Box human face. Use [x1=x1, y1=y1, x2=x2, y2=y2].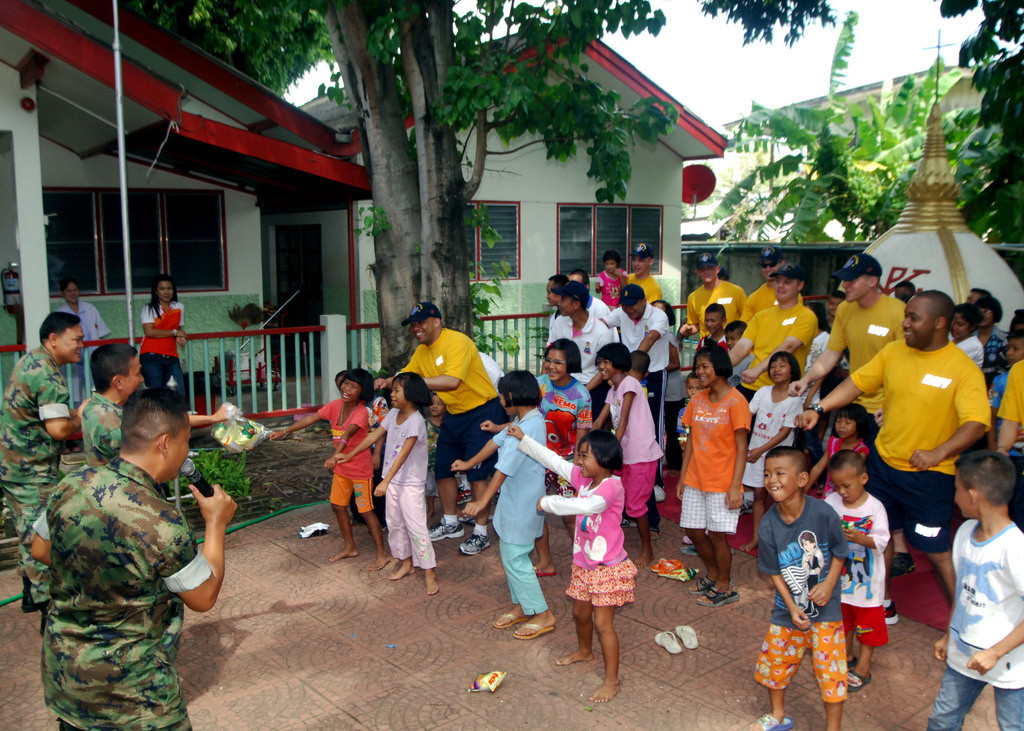
[x1=949, y1=314, x2=972, y2=342].
